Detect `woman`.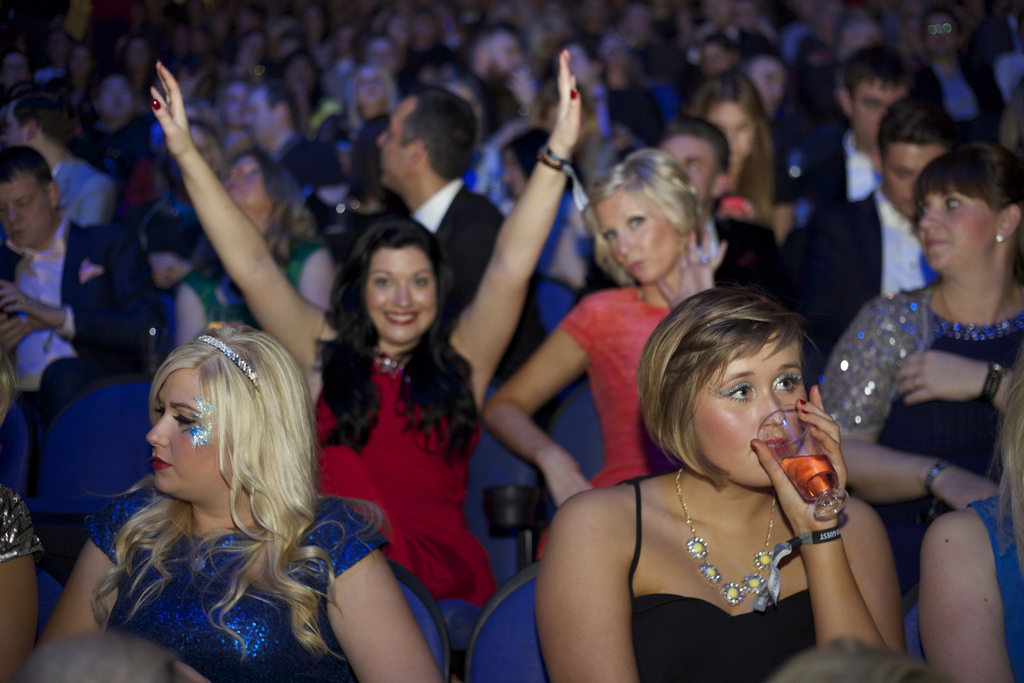
Detected at (x1=532, y1=267, x2=910, y2=682).
